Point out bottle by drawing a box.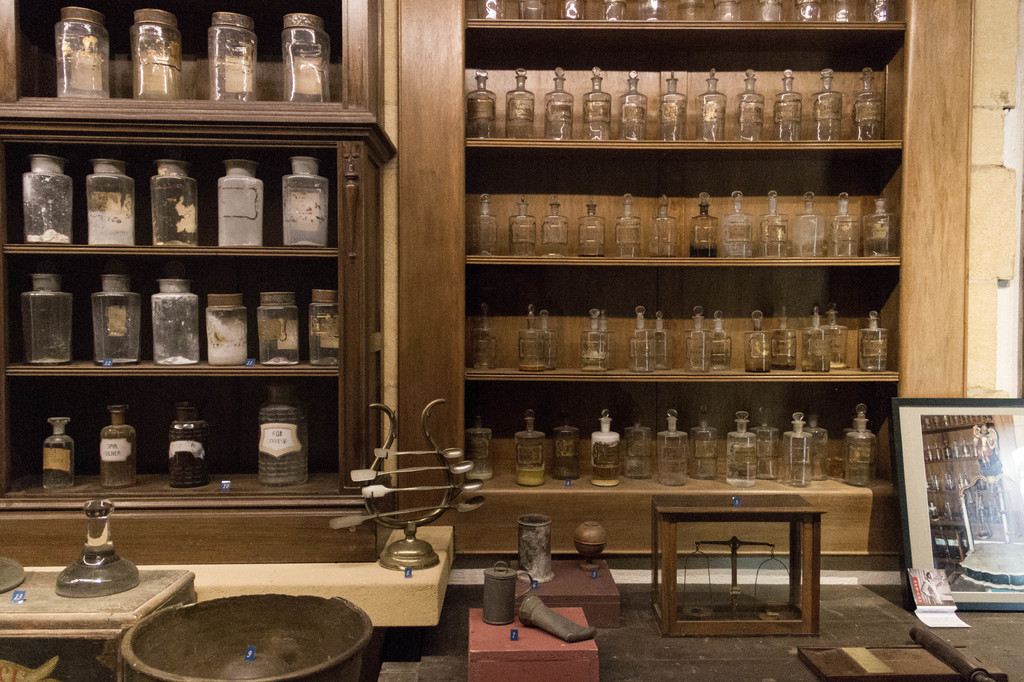
rect(710, 310, 729, 371).
